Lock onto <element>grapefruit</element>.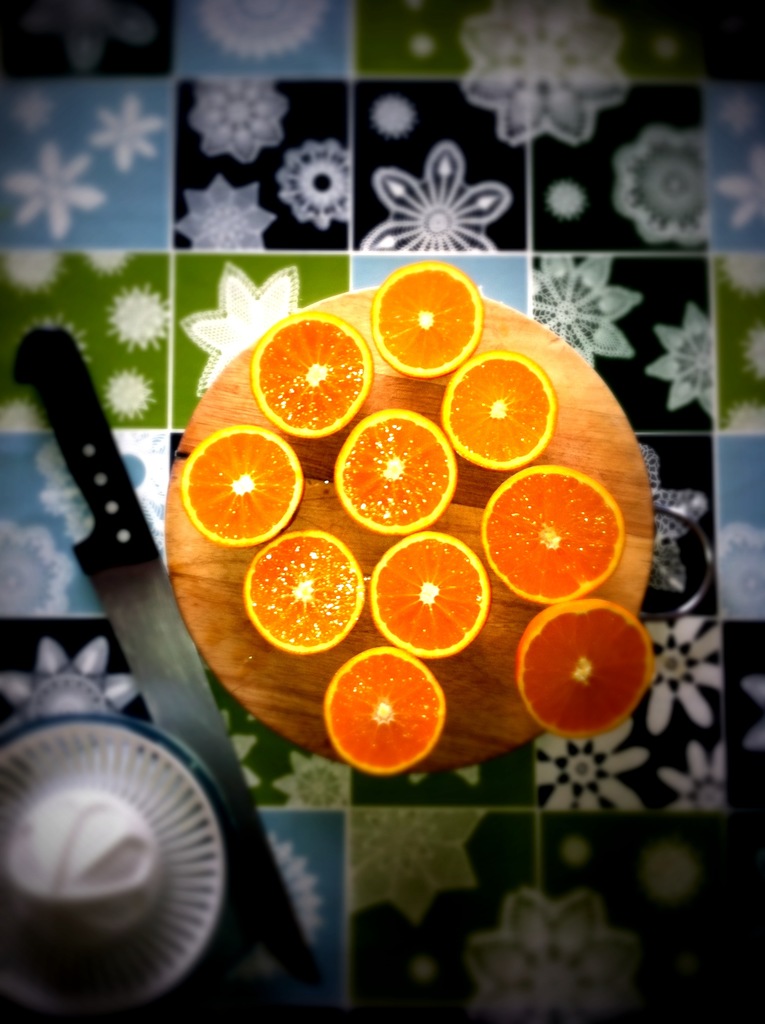
Locked: locate(327, 410, 458, 533).
